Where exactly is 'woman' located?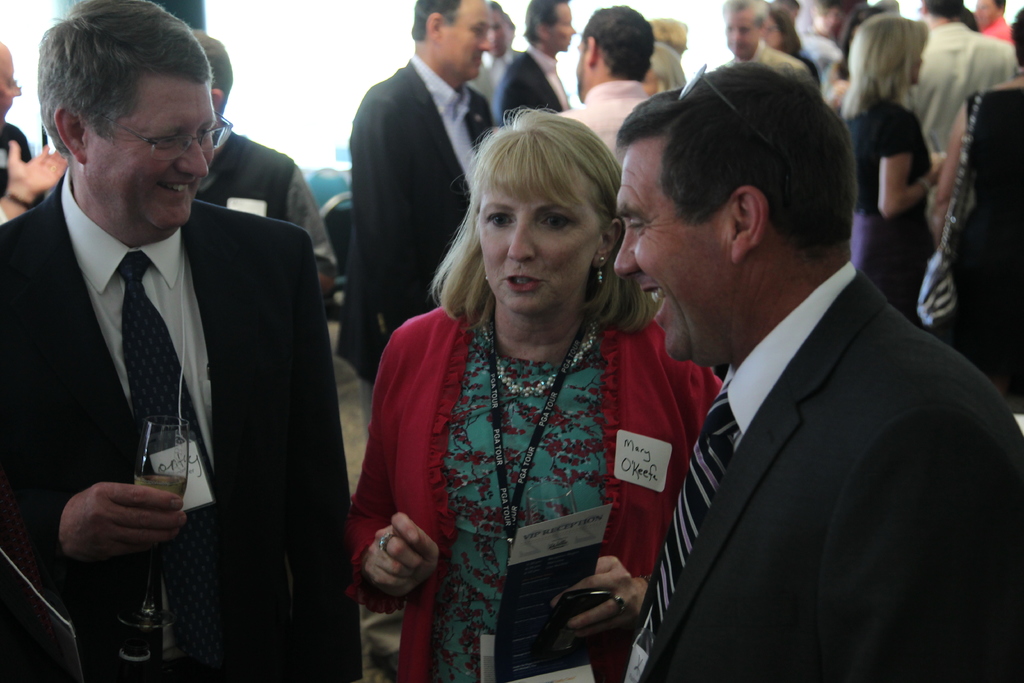
Its bounding box is detection(363, 101, 676, 670).
